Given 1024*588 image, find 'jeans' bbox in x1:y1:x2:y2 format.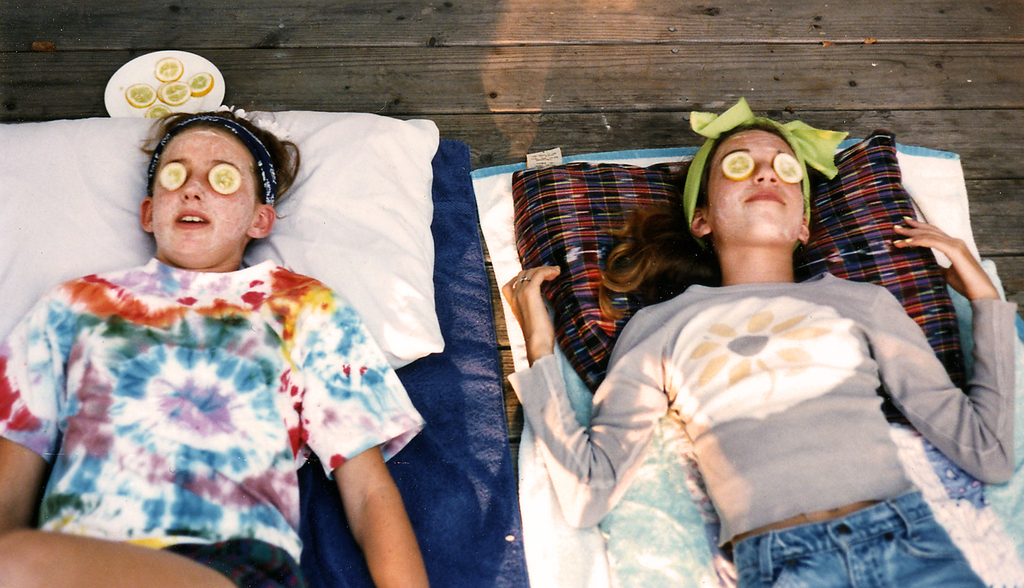
710:471:990:576.
